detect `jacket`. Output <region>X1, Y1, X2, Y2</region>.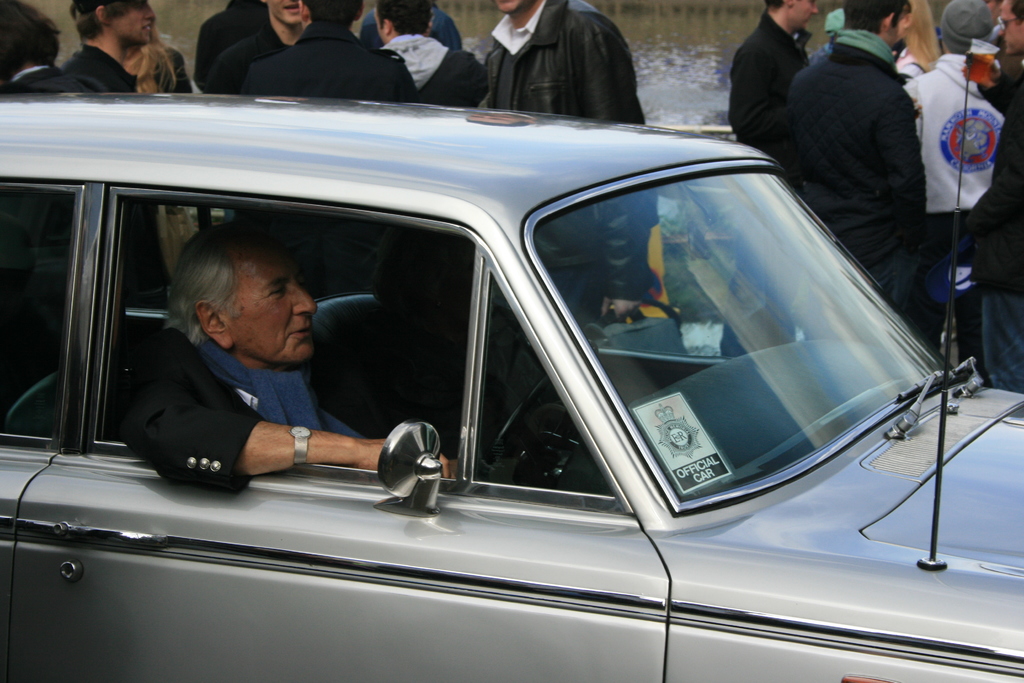
<region>493, 7, 652, 103</region>.
